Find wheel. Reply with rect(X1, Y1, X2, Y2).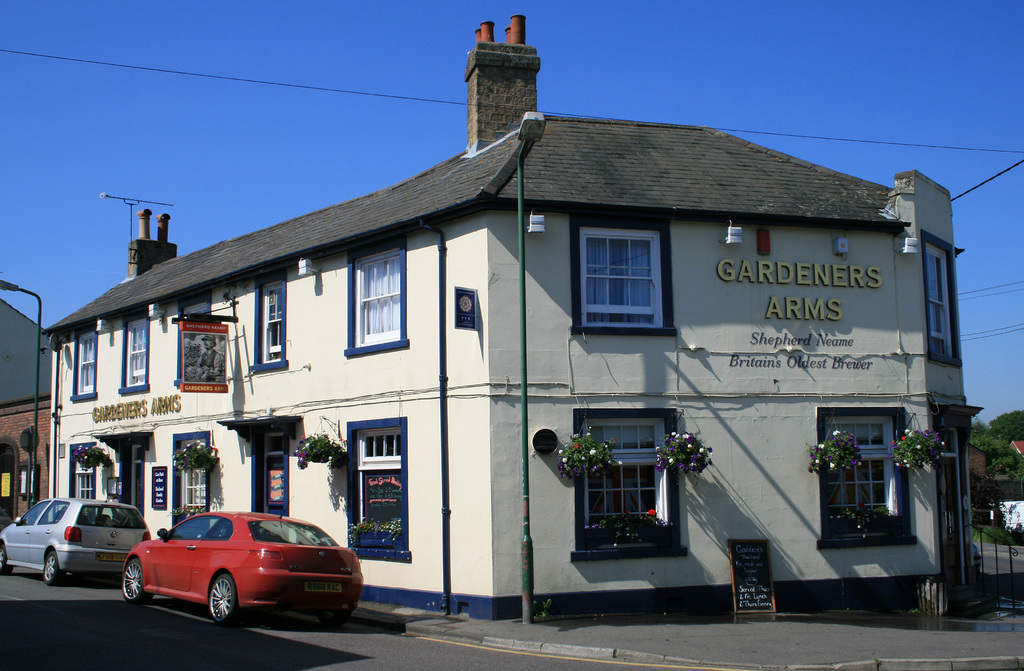
rect(0, 543, 15, 576).
